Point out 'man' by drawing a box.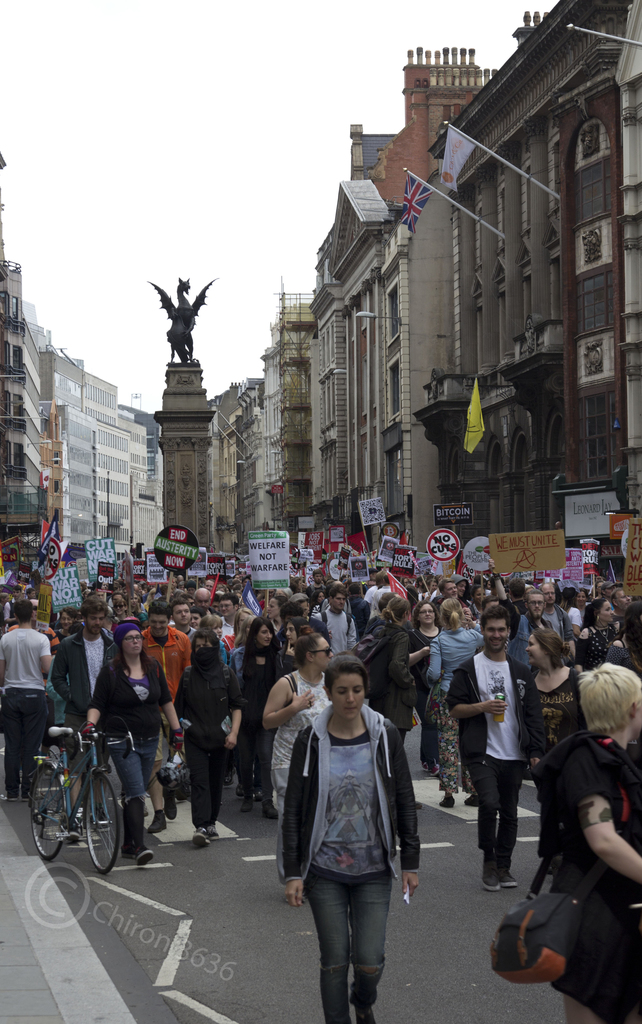
(428,600,486,815).
